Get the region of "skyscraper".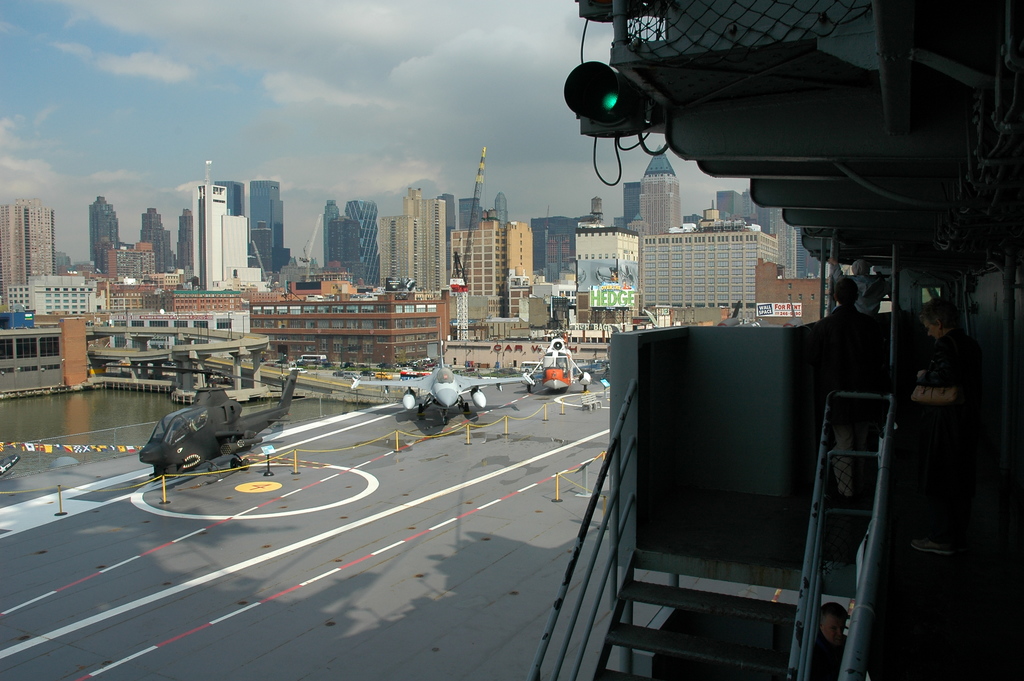
215 181 243 215.
